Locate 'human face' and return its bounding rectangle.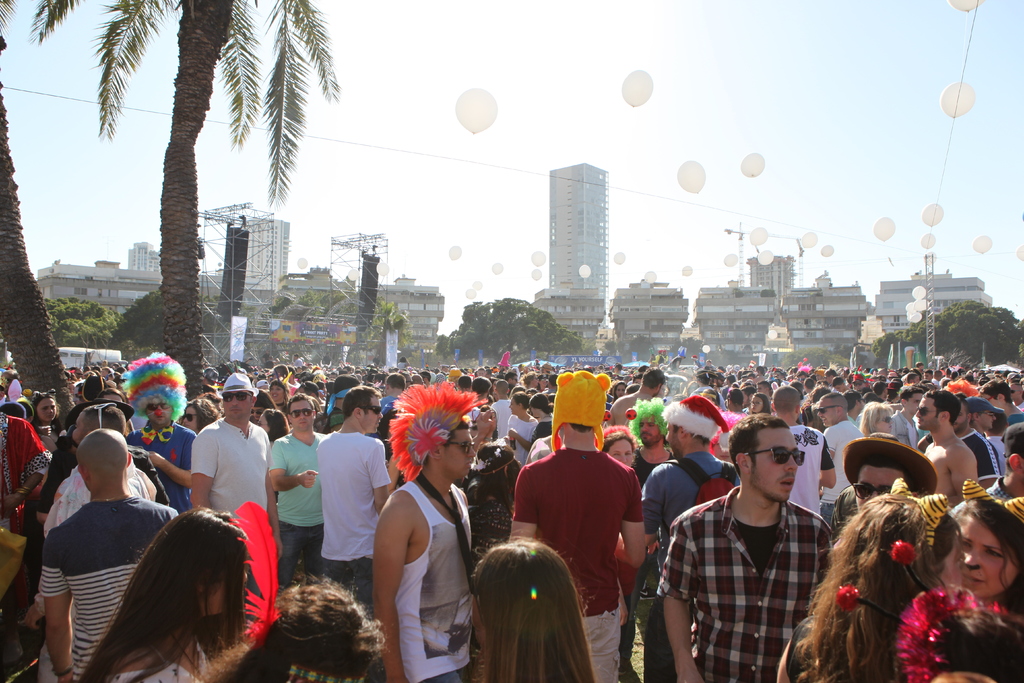
select_region(182, 406, 198, 431).
